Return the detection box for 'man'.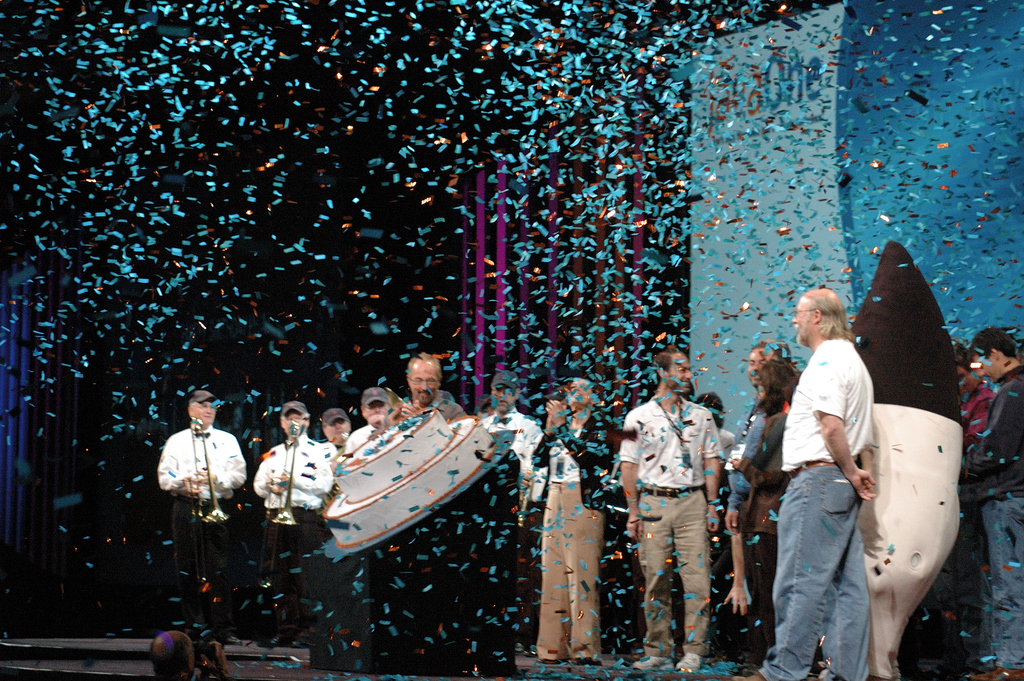
detection(313, 400, 404, 677).
